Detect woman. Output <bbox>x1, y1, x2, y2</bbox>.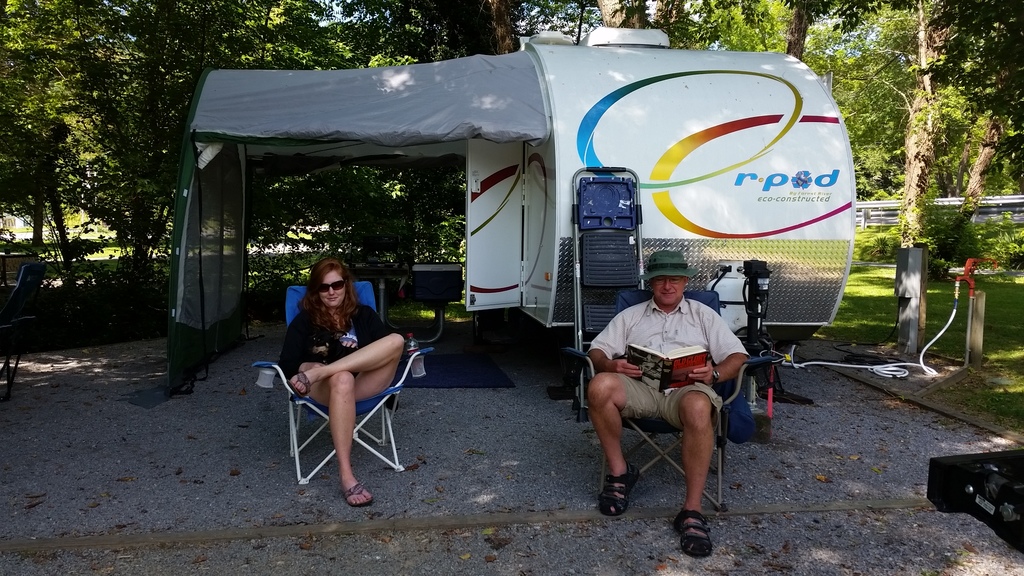
<bbox>275, 252, 408, 491</bbox>.
